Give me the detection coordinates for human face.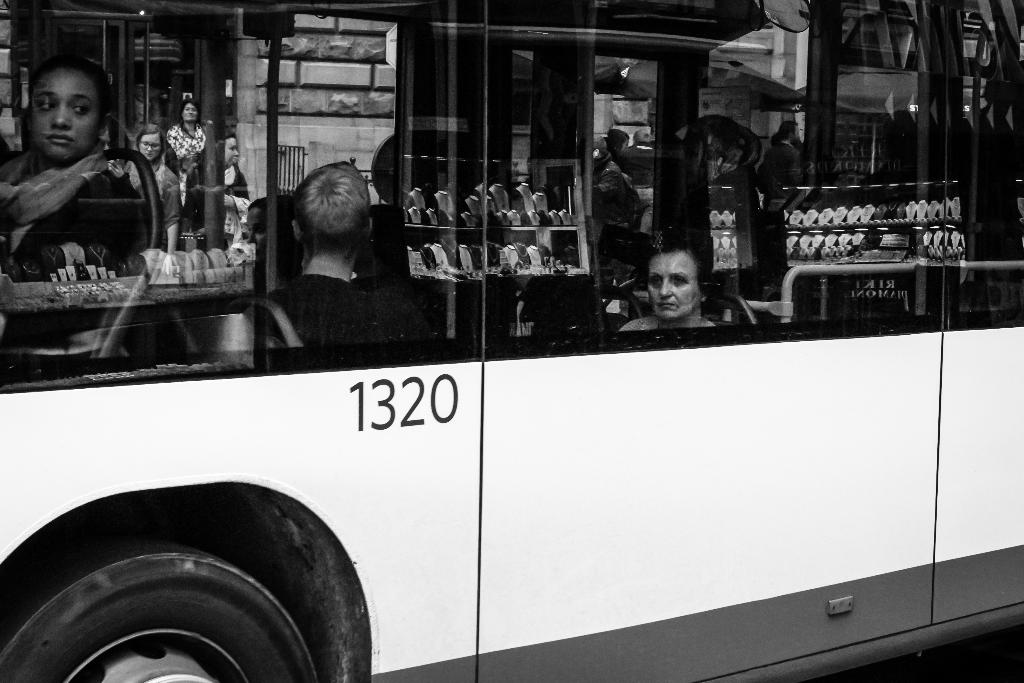
select_region(645, 253, 695, 317).
